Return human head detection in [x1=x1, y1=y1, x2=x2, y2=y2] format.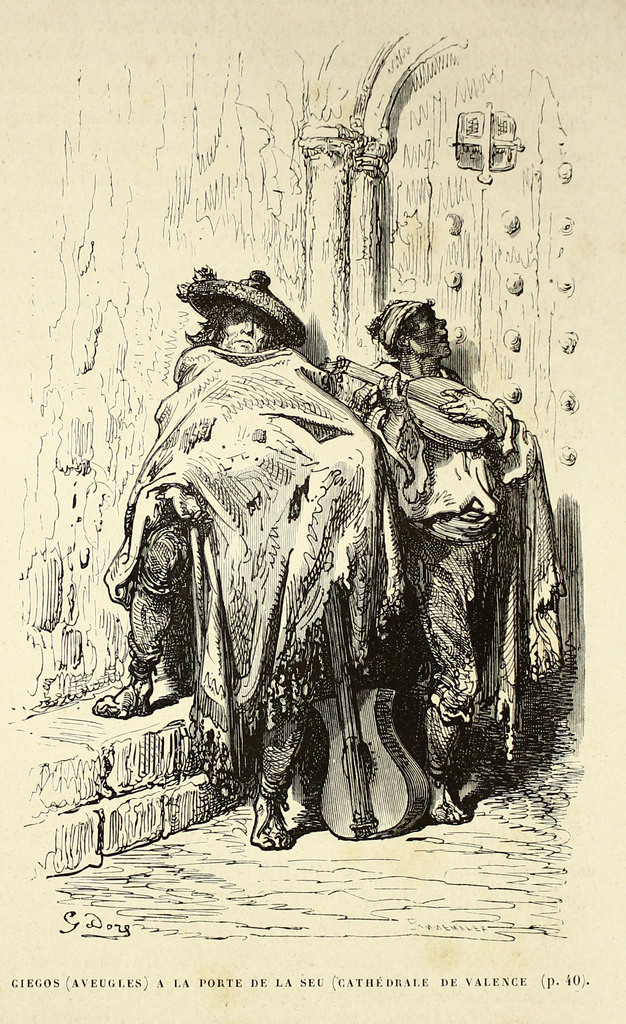
[x1=363, y1=297, x2=456, y2=351].
